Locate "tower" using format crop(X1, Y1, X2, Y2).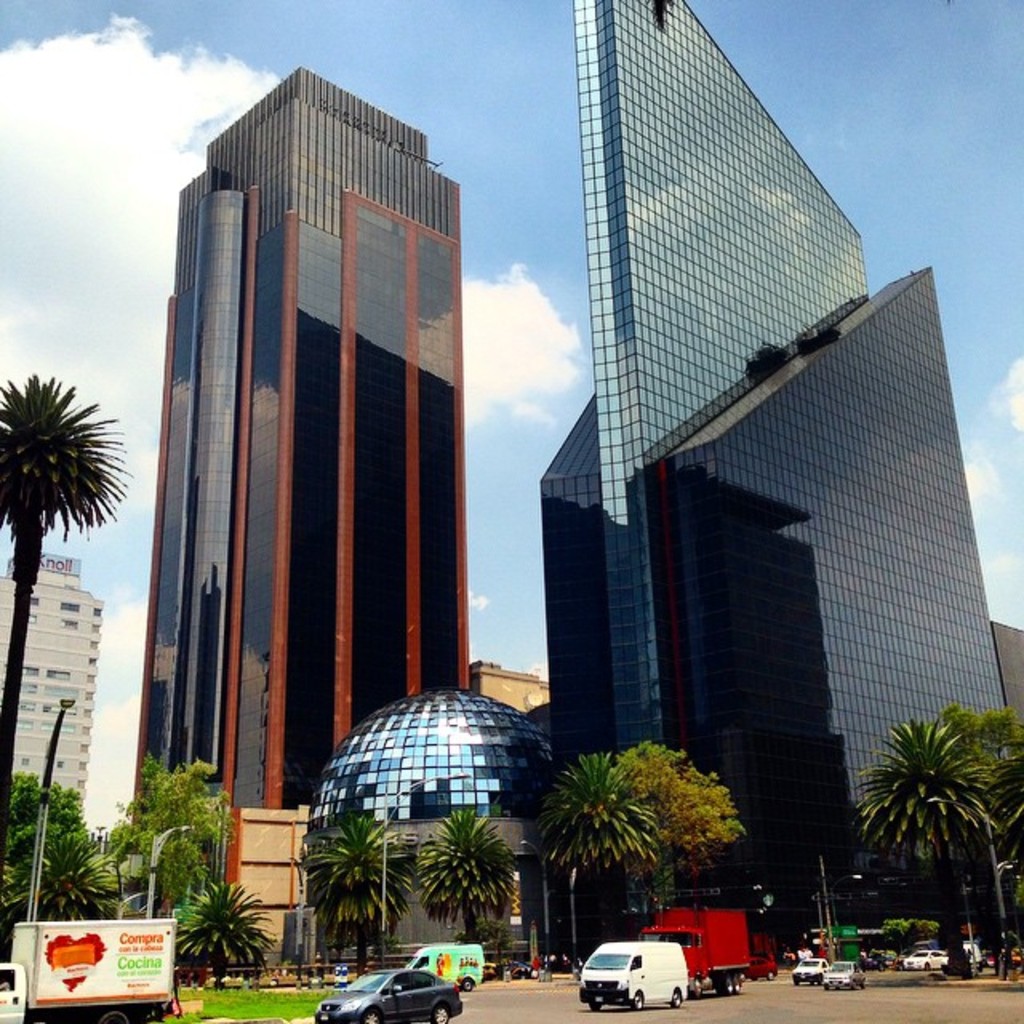
crop(0, 544, 114, 802).
